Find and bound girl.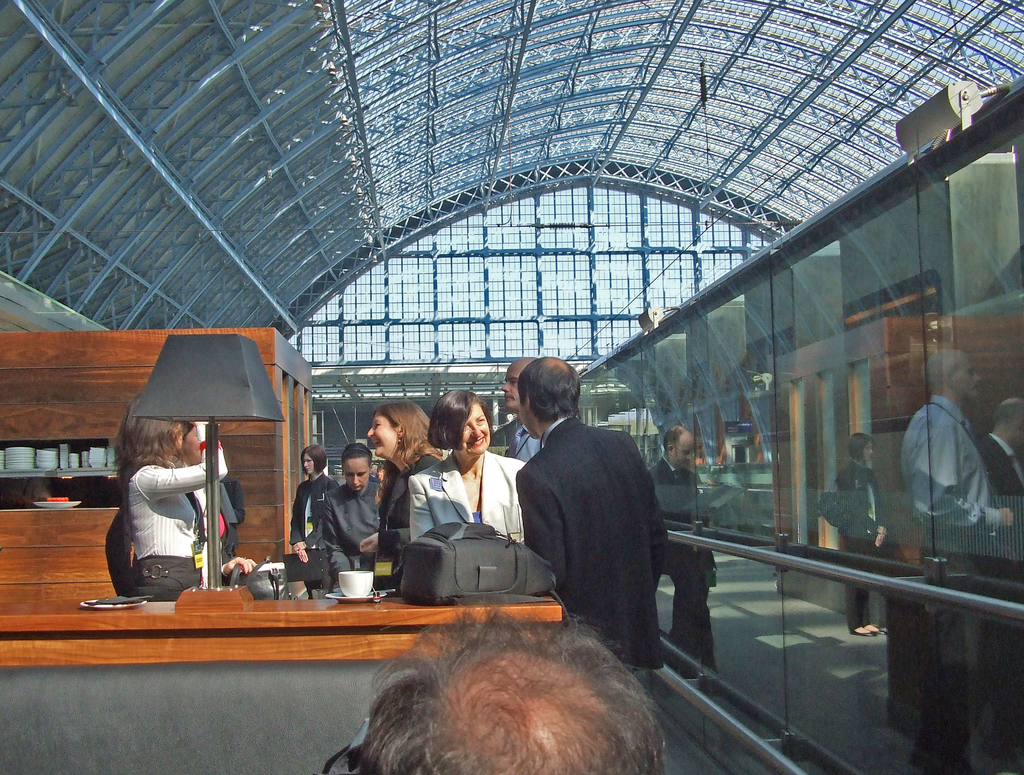
Bound: (x1=291, y1=446, x2=335, y2=559).
